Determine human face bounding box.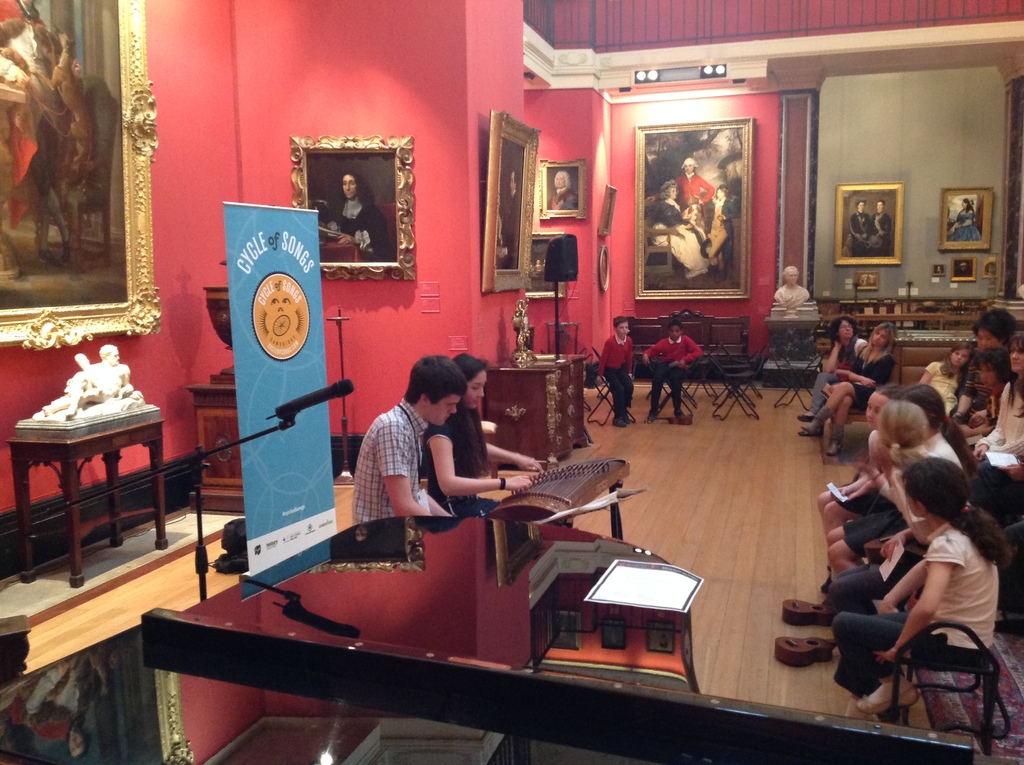
Determined: <region>669, 186, 678, 199</region>.
